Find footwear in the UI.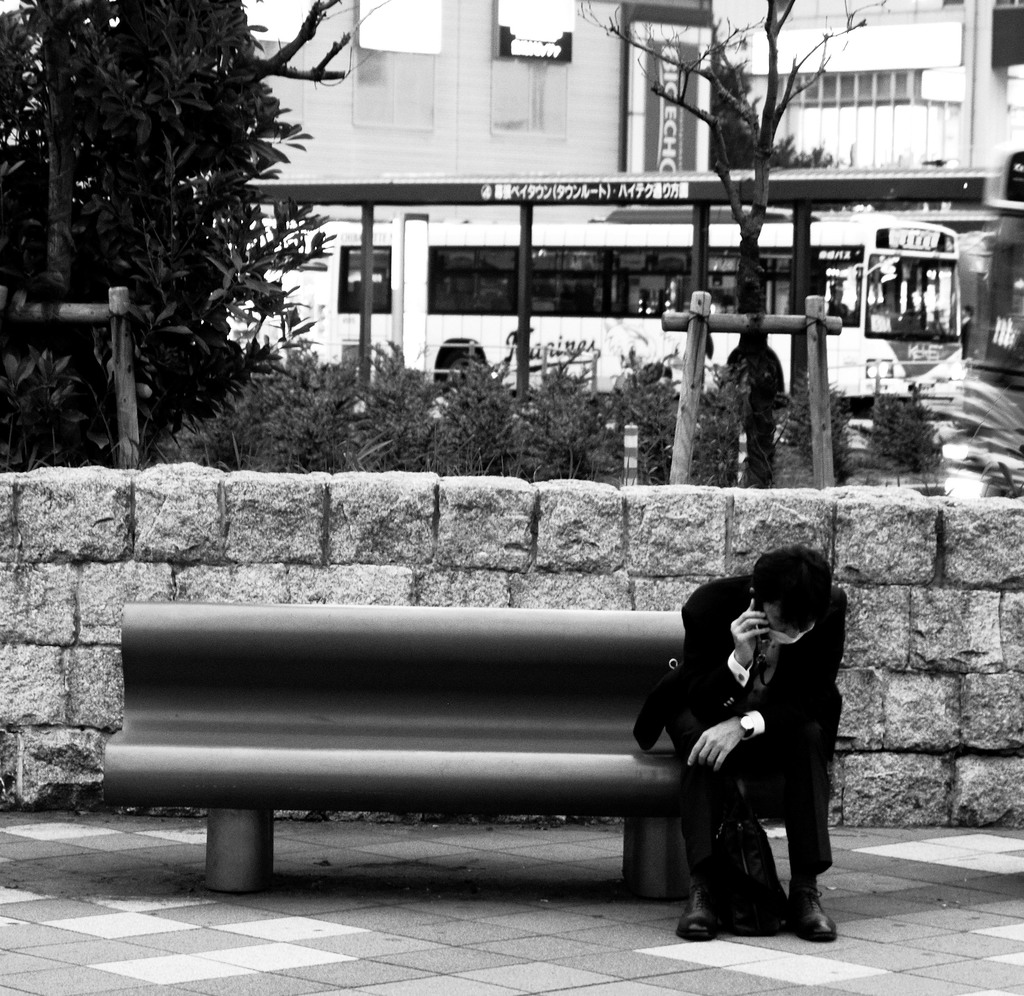
UI element at bbox=[671, 882, 723, 942].
